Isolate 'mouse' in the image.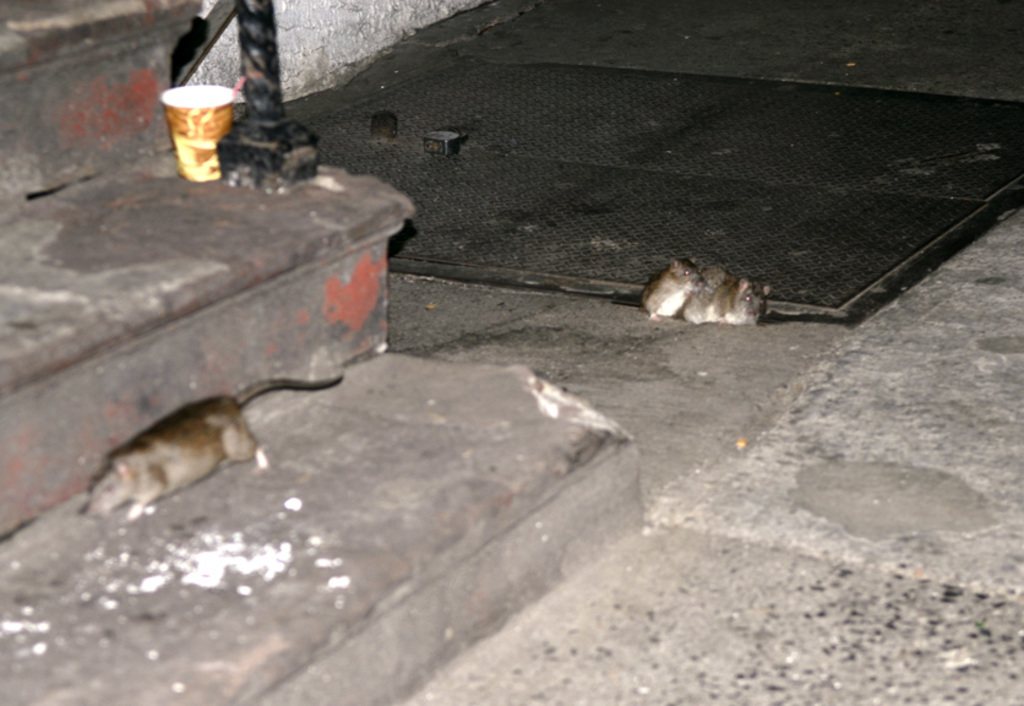
Isolated region: 639 254 707 322.
